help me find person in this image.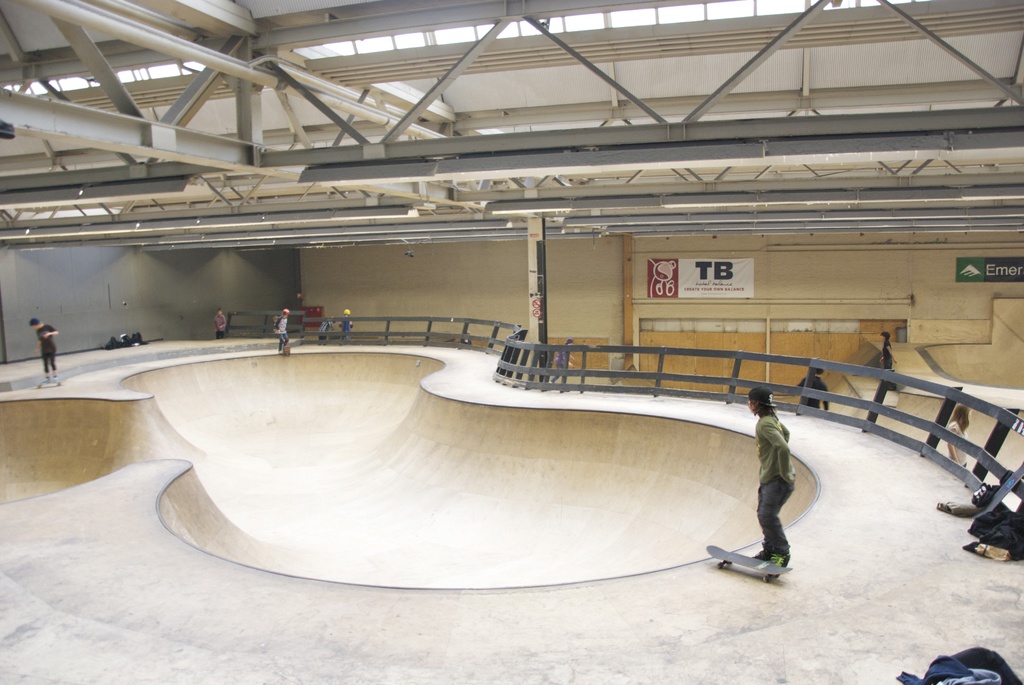
Found it: [796,361,825,415].
